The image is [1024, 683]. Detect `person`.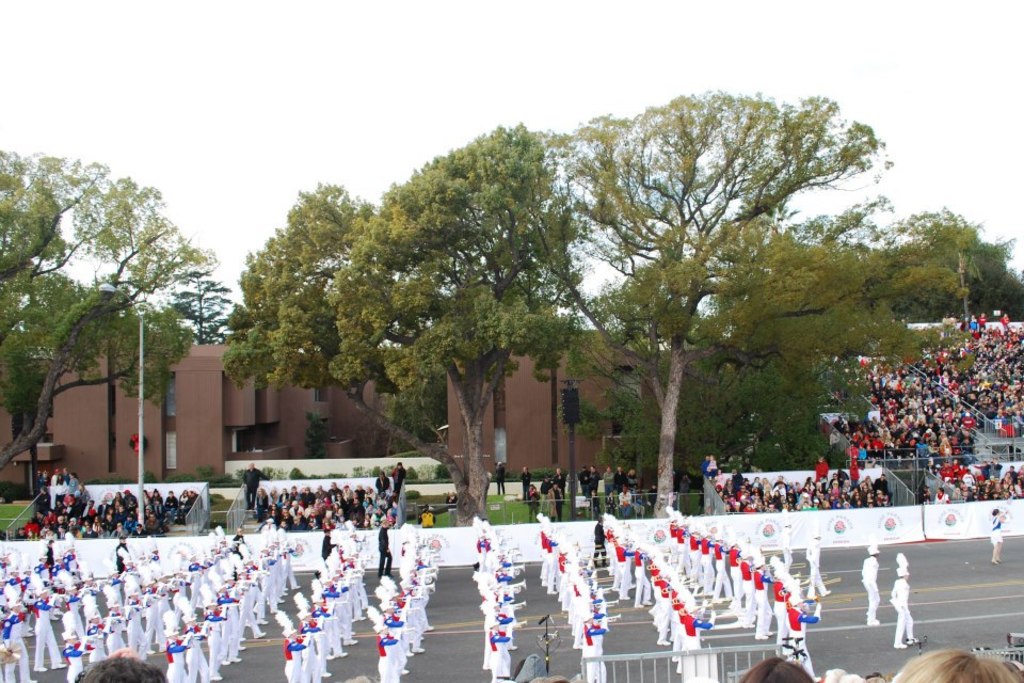
Detection: l=551, t=467, r=567, b=491.
